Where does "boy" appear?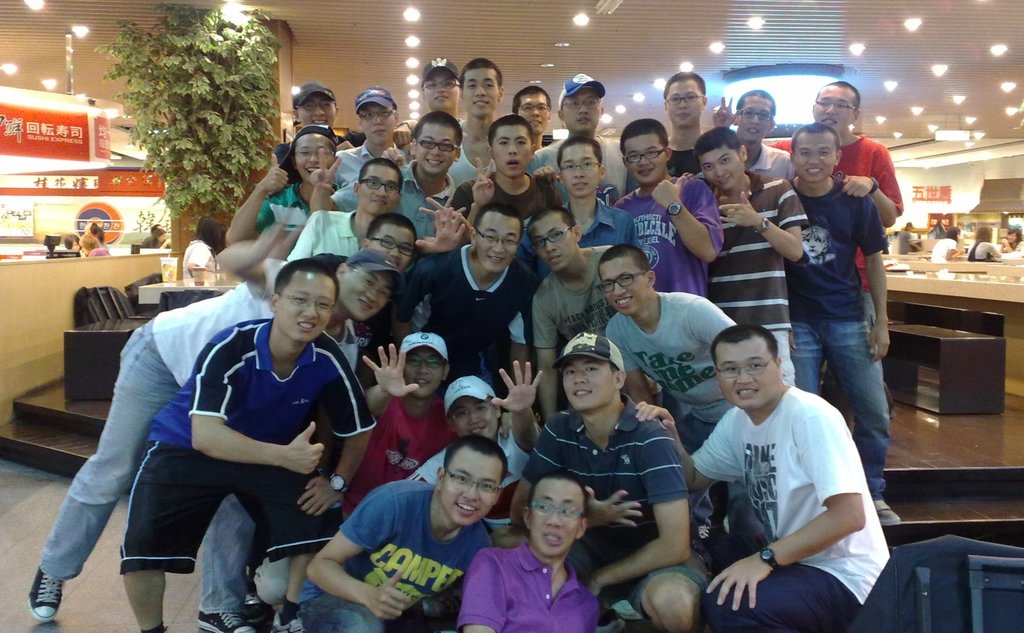
Appears at 396:59:534:204.
